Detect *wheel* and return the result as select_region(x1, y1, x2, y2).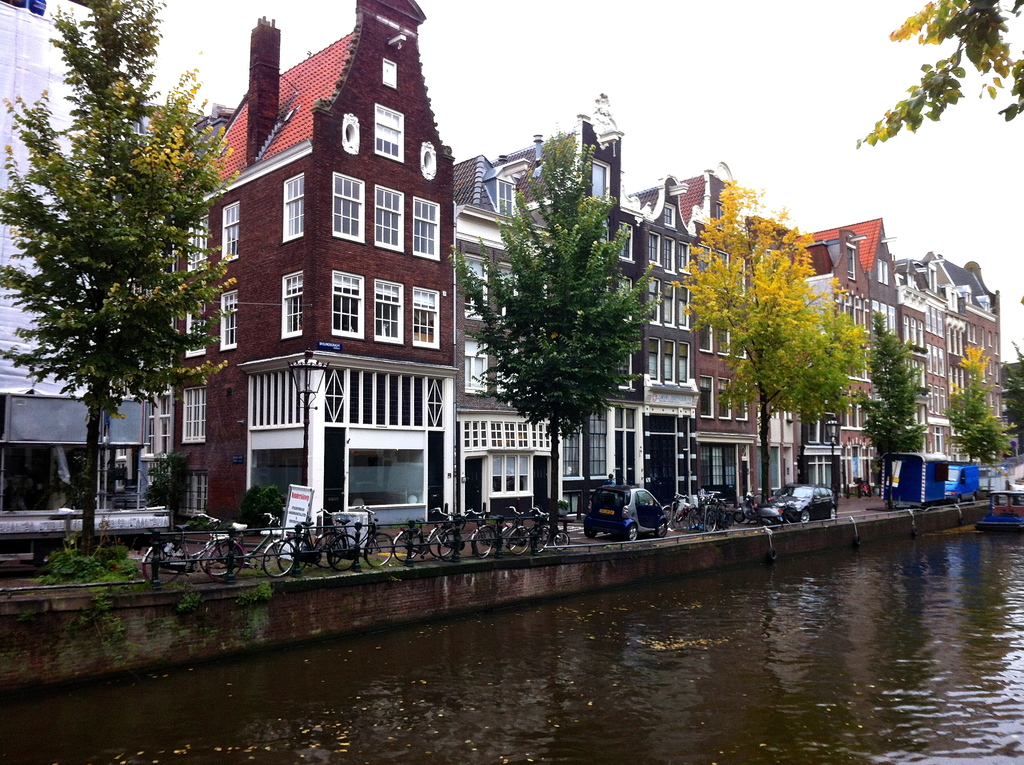
select_region(475, 522, 501, 561).
